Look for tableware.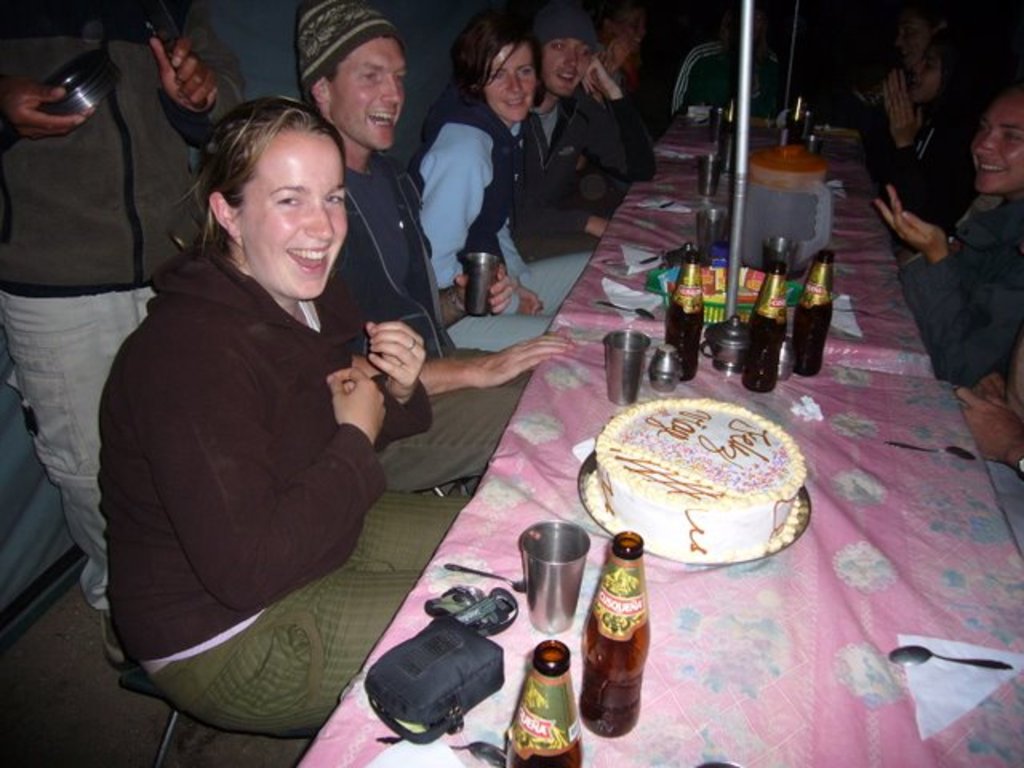
Found: {"left": 523, "top": 528, "right": 597, "bottom": 638}.
